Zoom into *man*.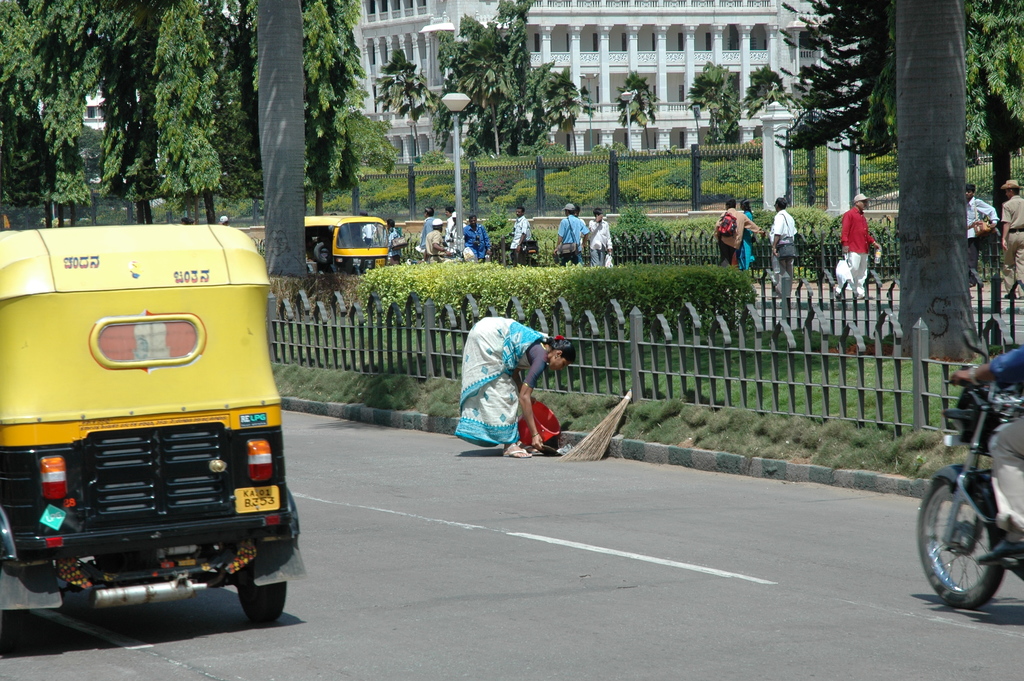
Zoom target: detection(463, 215, 491, 264).
